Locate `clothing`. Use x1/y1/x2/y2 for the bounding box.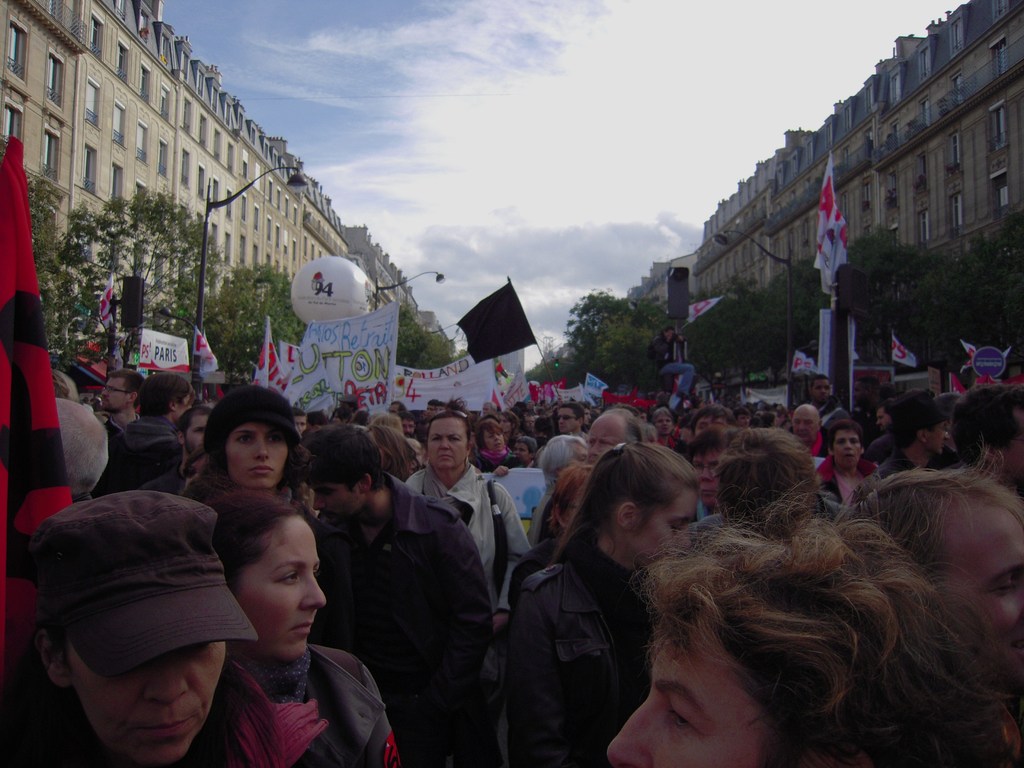
827/457/873/508.
